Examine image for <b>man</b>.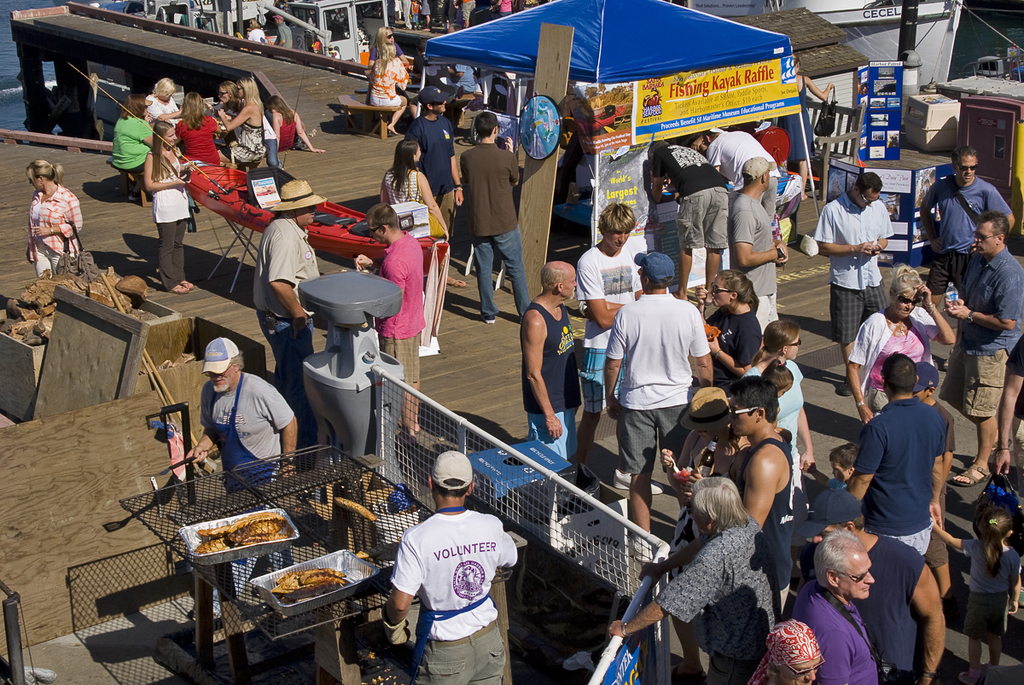
Examination result: rect(601, 467, 789, 684).
